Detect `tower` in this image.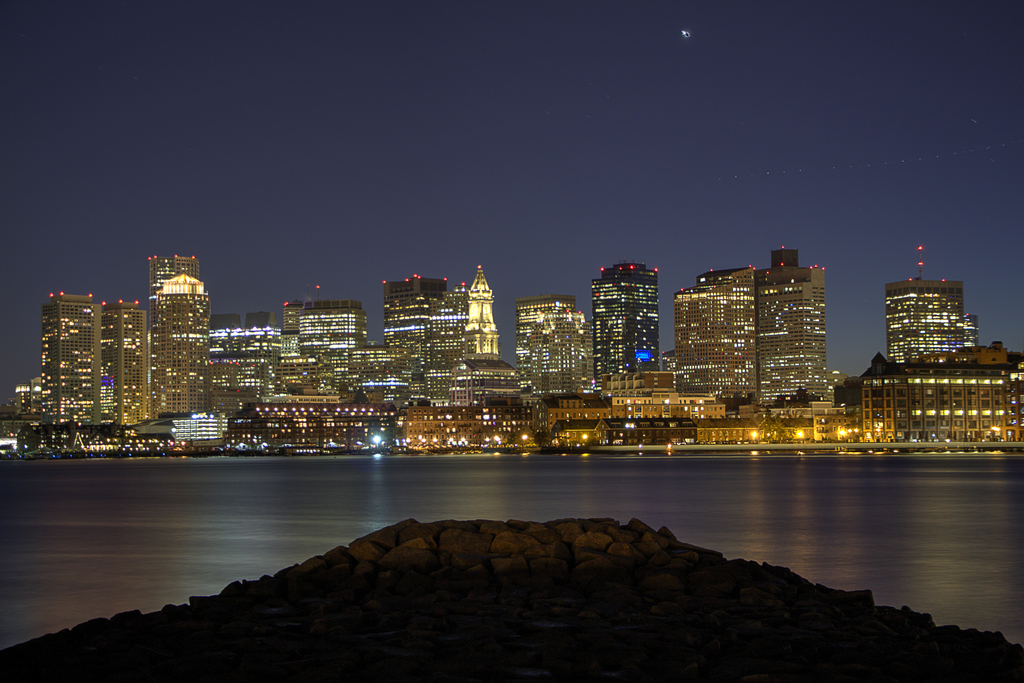
Detection: <region>150, 272, 213, 421</region>.
